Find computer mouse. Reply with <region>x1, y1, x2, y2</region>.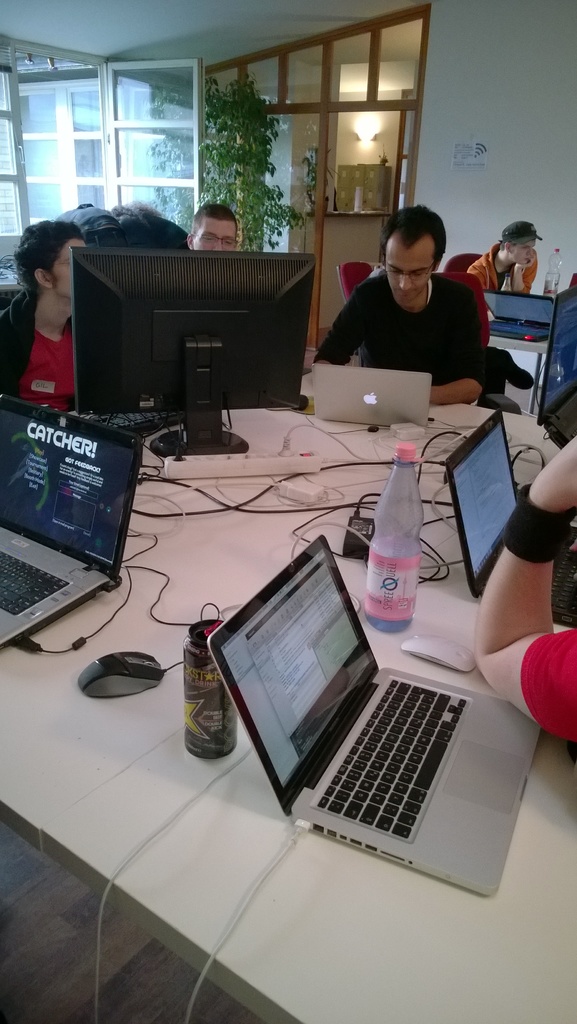
<region>400, 630, 478, 673</region>.
